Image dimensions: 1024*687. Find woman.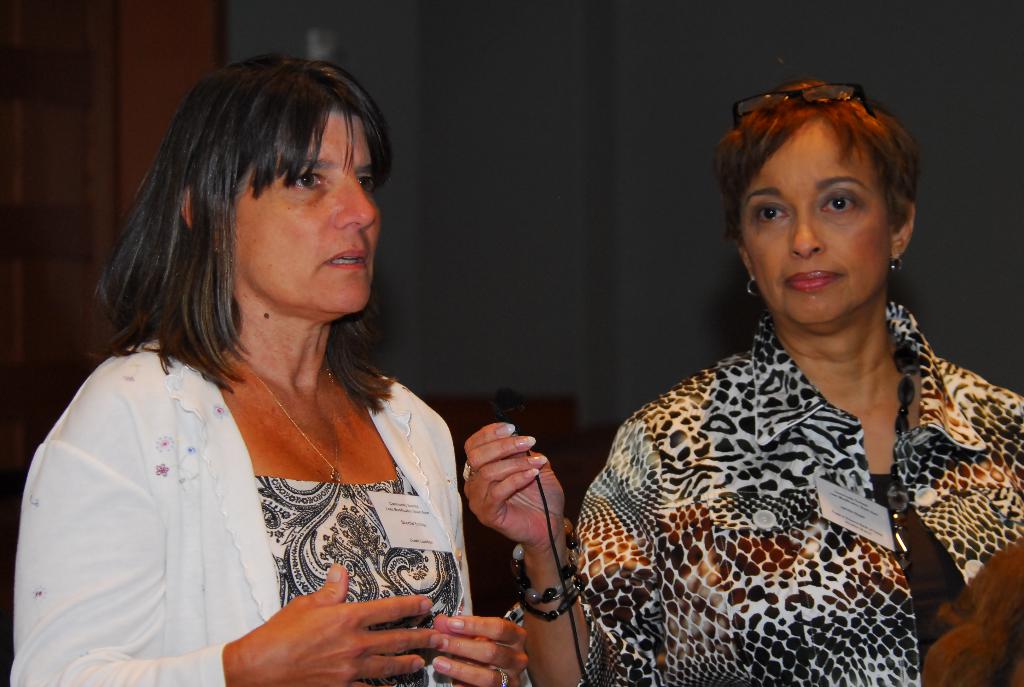
x1=21 y1=61 x2=563 y2=675.
